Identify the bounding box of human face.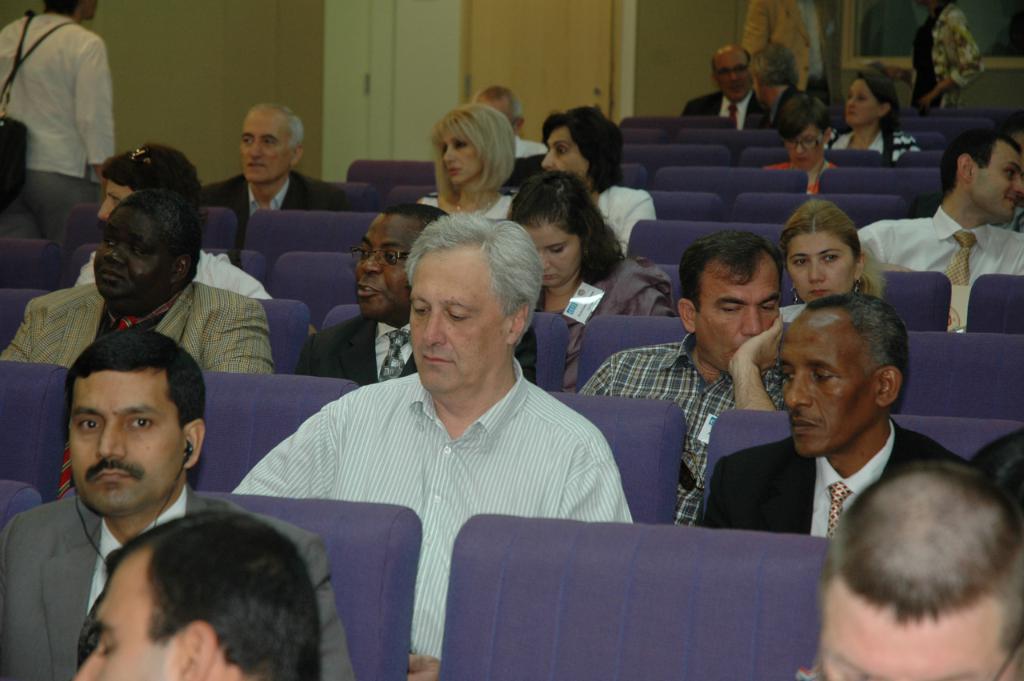
Rect(76, 548, 168, 680).
